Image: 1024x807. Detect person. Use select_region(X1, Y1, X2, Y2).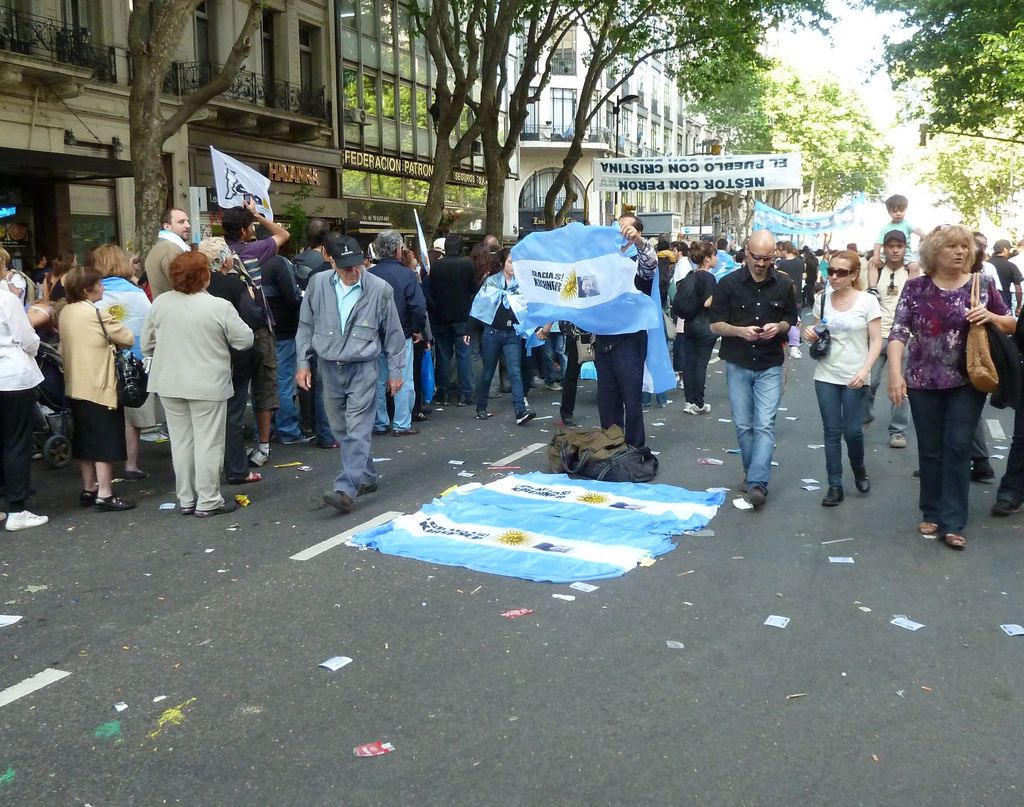
select_region(778, 241, 804, 312).
